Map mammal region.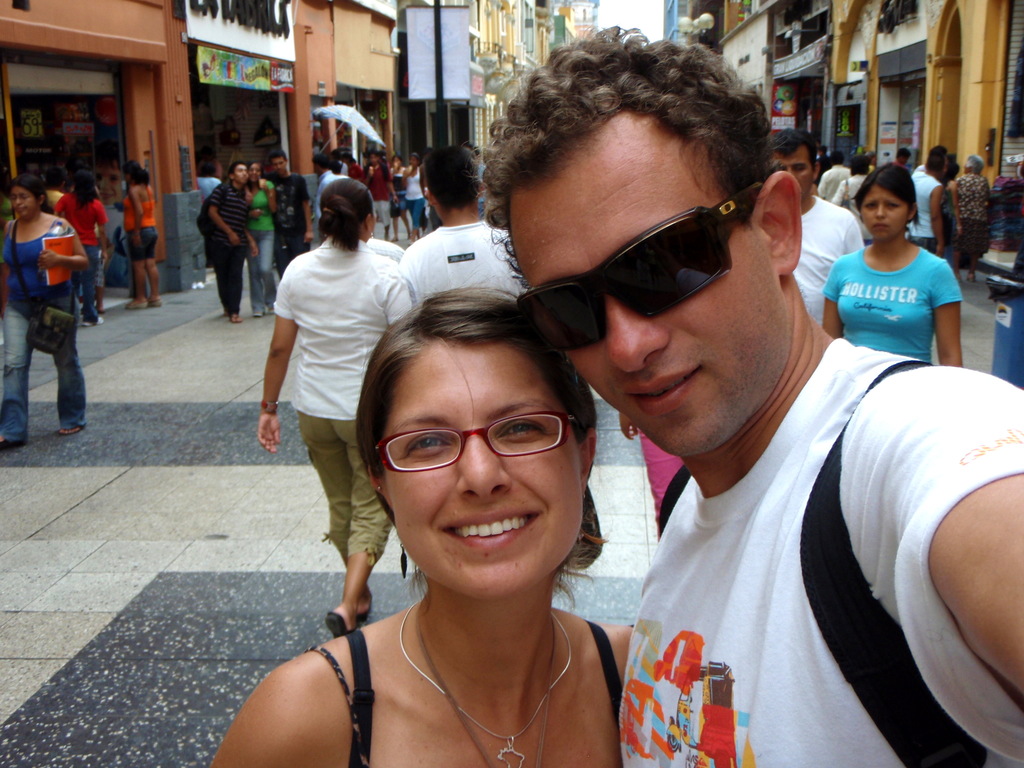
Mapped to detection(771, 129, 863, 320).
